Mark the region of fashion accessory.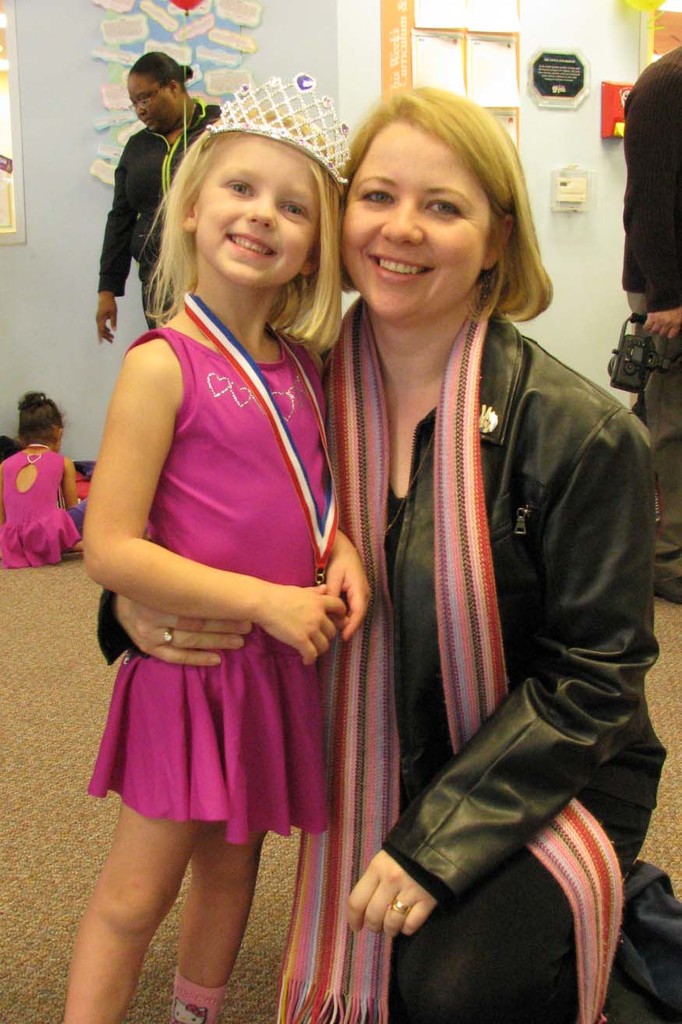
Region: 383 428 435 533.
